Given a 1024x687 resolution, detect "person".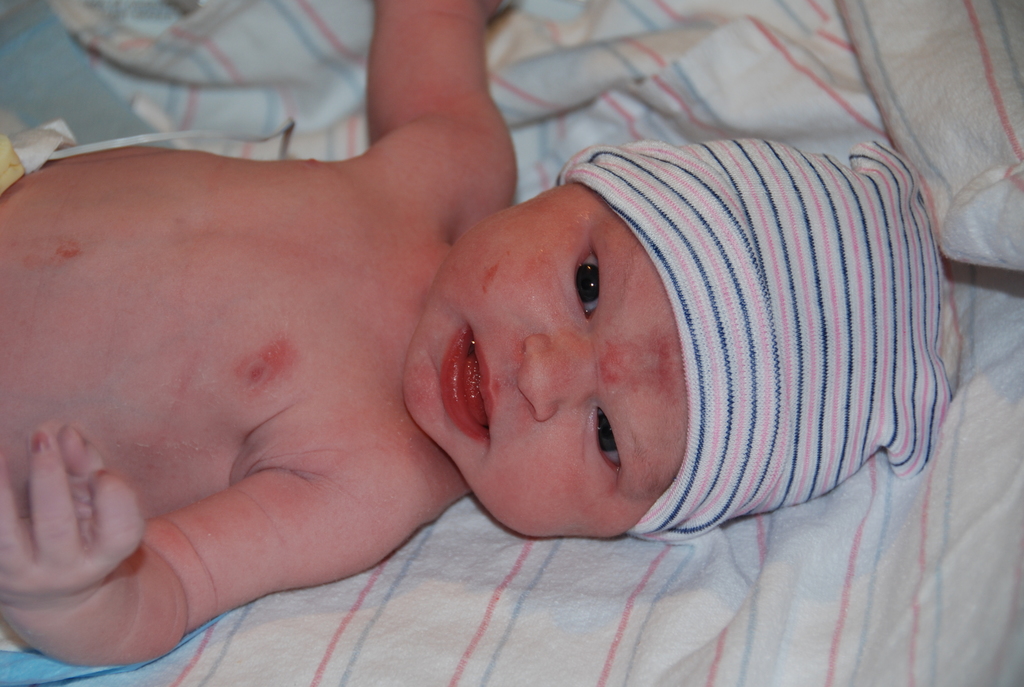
select_region(0, 0, 952, 662).
